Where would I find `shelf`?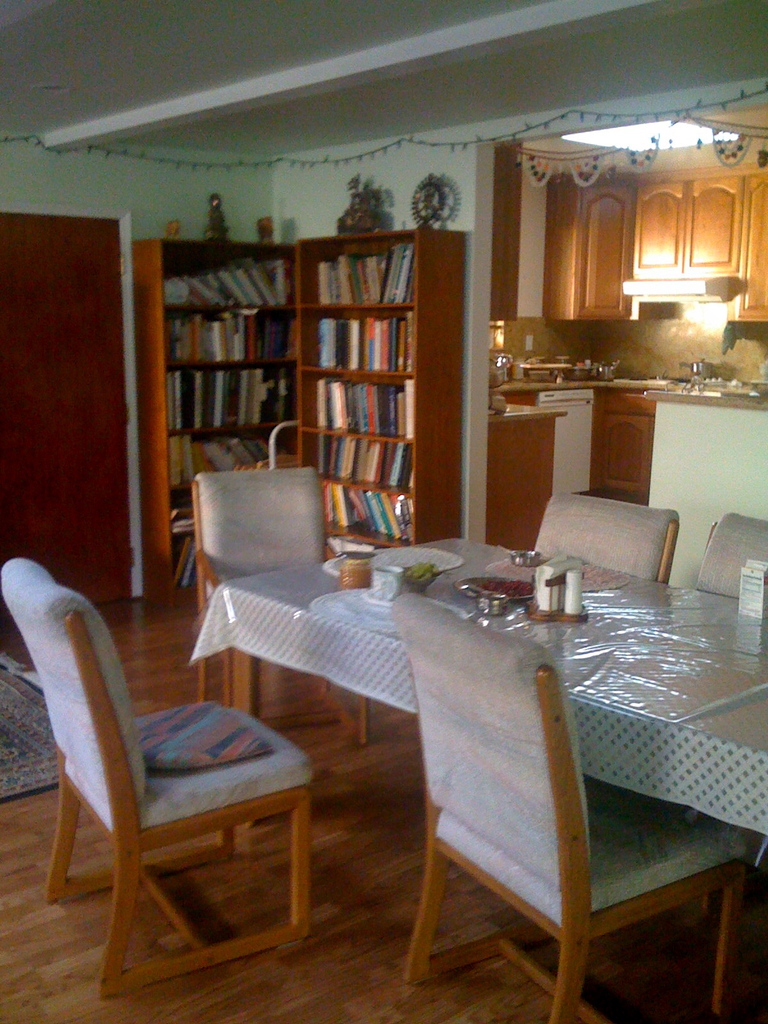
At x1=308, y1=226, x2=463, y2=565.
